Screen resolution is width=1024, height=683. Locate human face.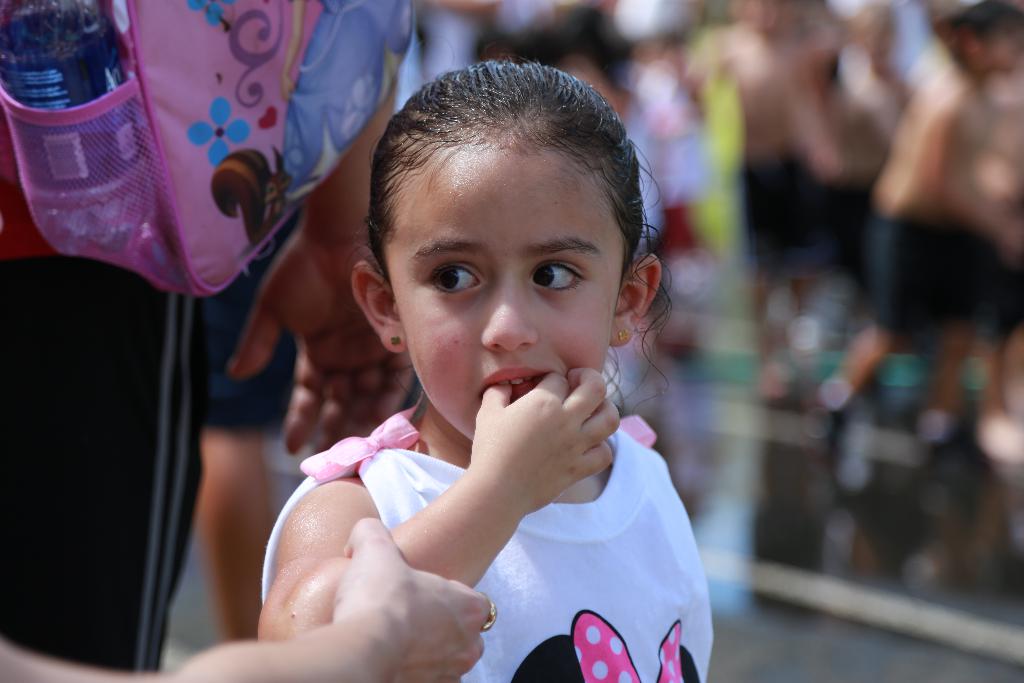
383 149 627 438.
